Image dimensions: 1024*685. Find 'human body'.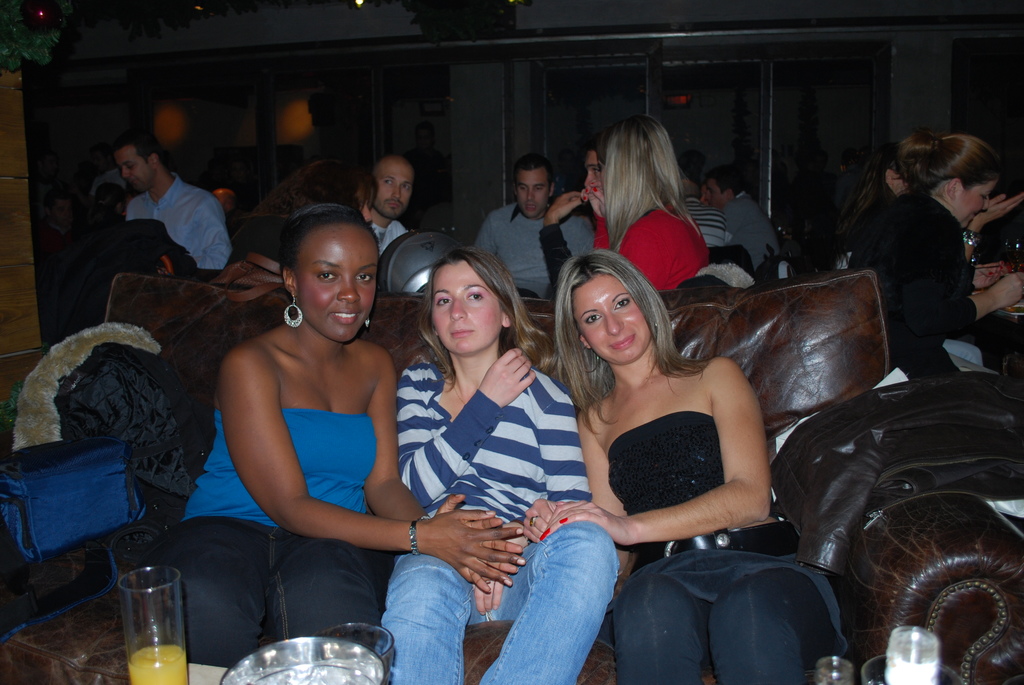
box(543, 127, 710, 287).
